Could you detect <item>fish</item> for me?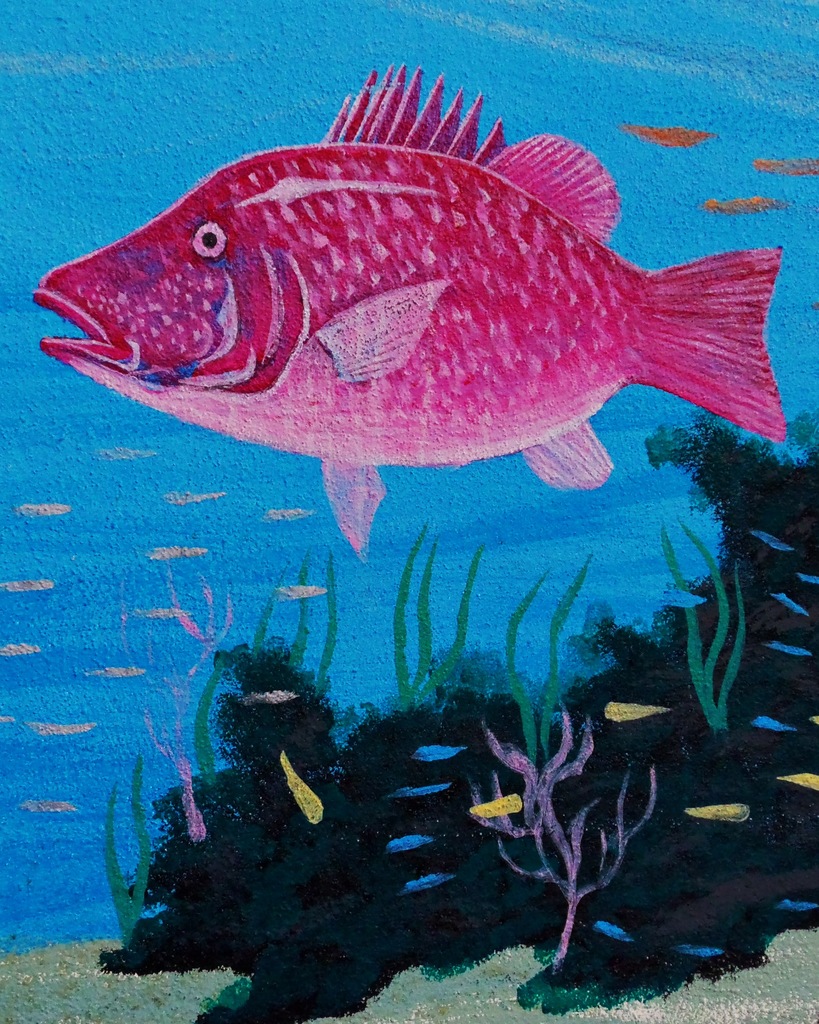
Detection result: [left=33, top=58, right=784, bottom=554].
